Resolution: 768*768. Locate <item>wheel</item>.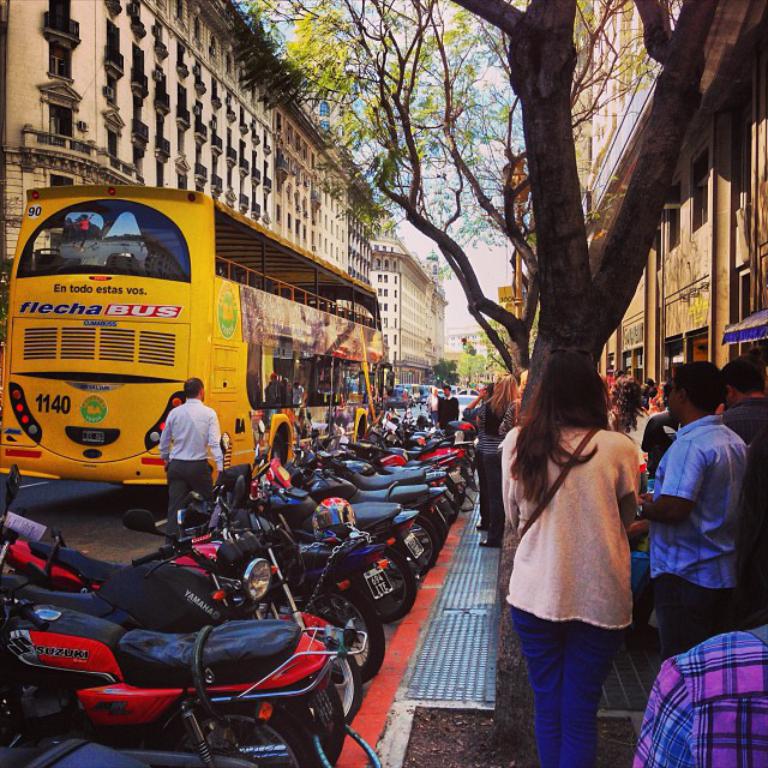
bbox=[452, 487, 464, 506].
